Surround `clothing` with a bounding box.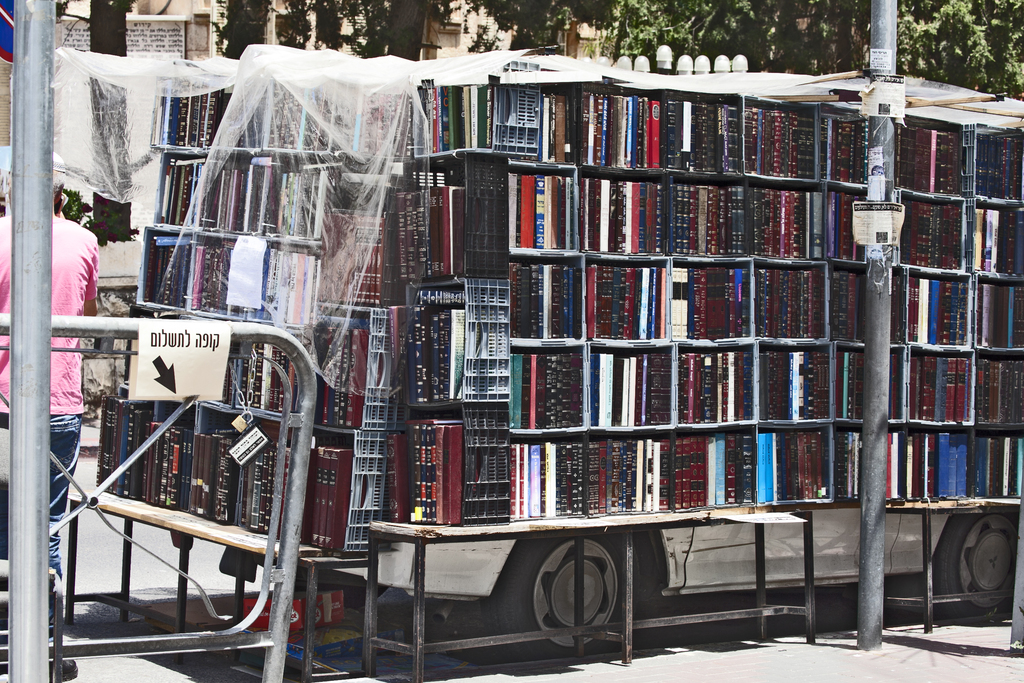
1,213,97,576.
